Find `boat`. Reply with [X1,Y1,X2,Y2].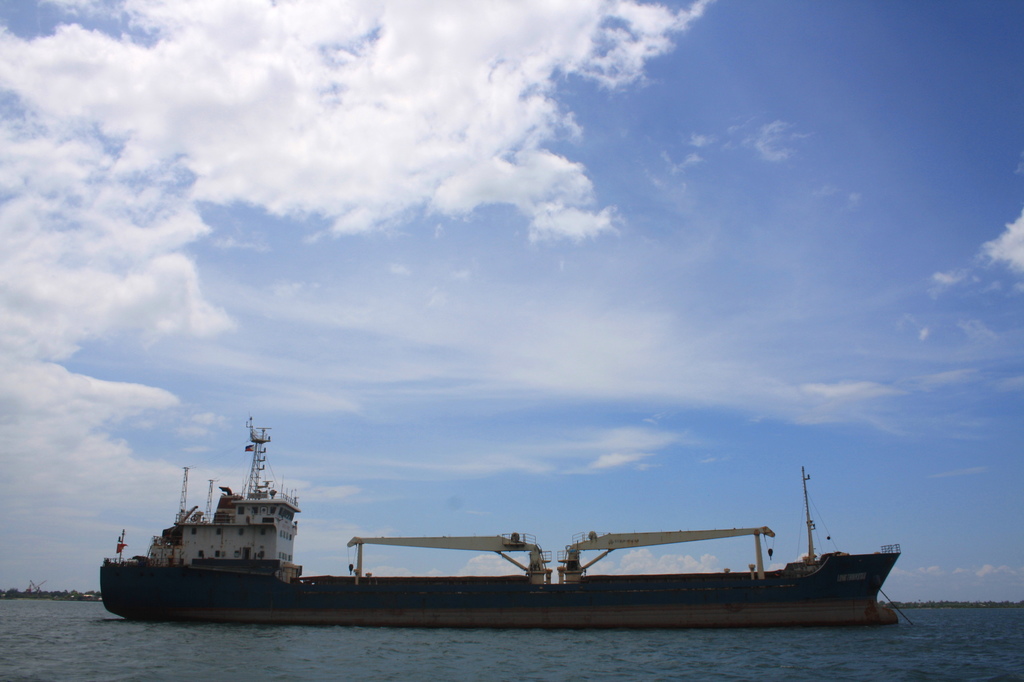
[63,397,935,648].
